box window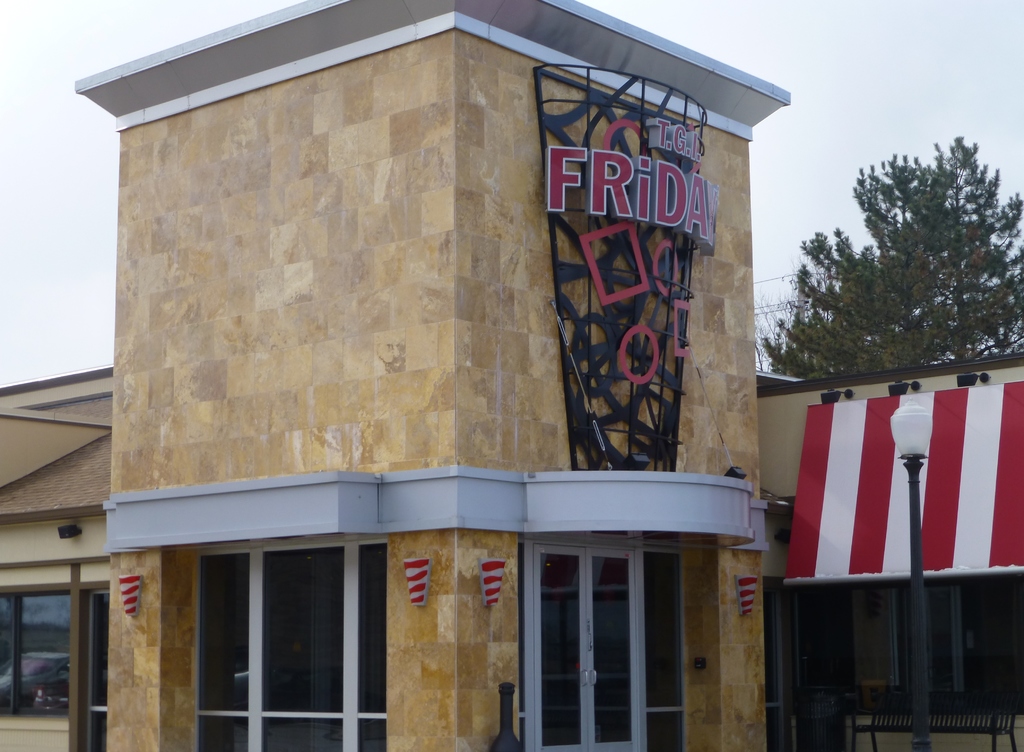
[left=853, top=582, right=967, bottom=698]
